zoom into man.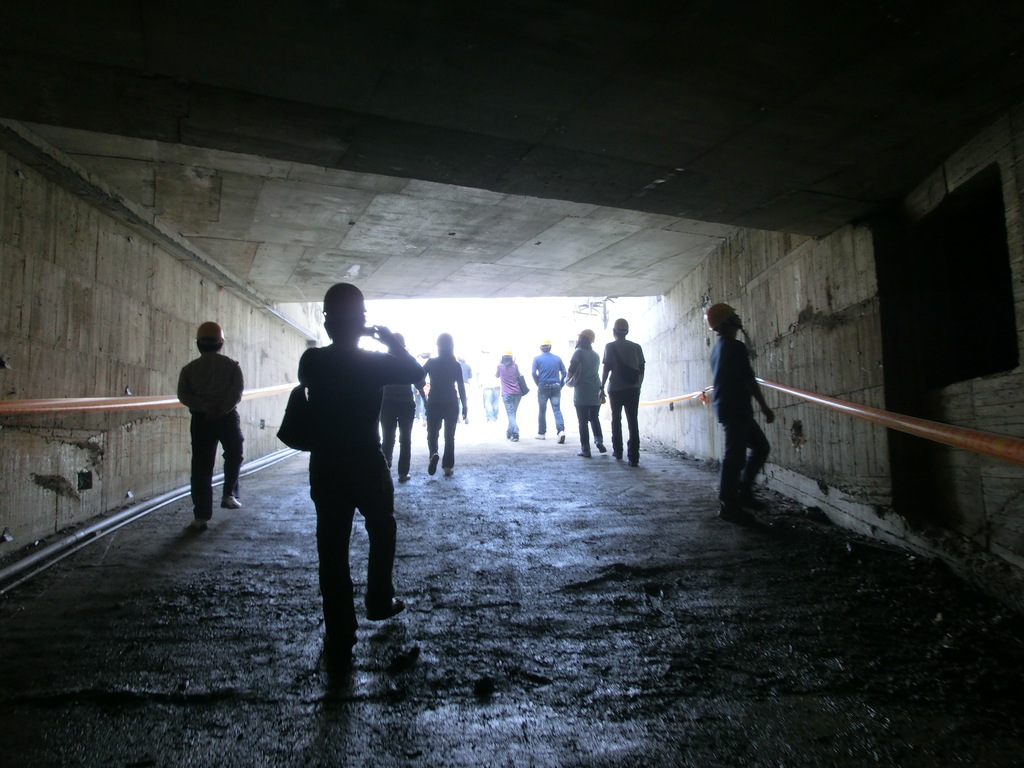
Zoom target: region(173, 316, 244, 531).
